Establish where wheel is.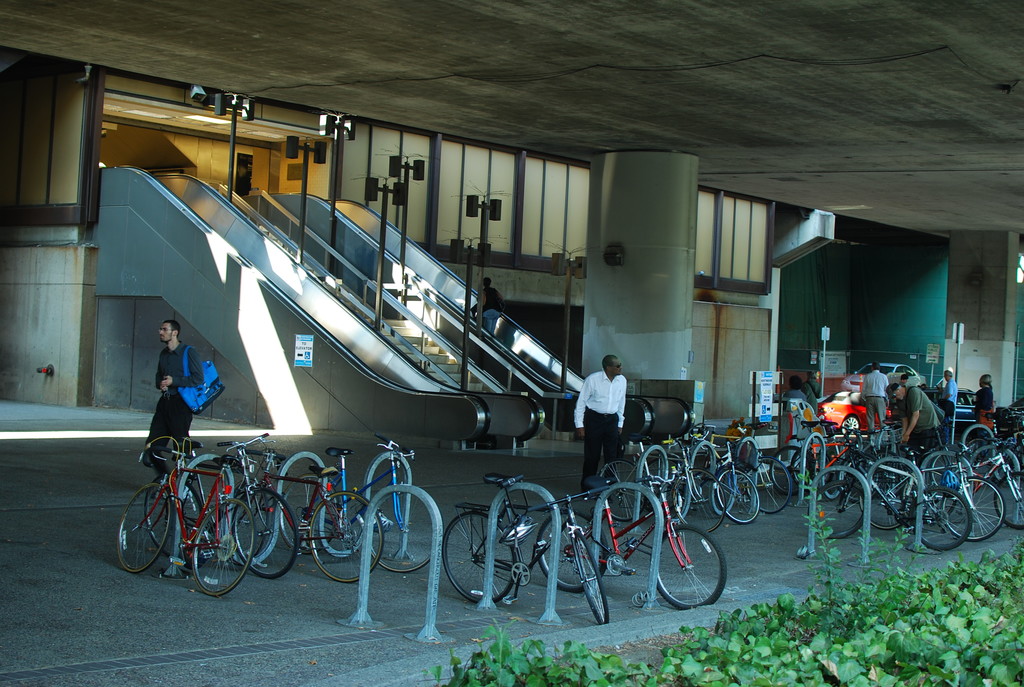
Established at pyautogui.locateOnScreen(716, 464, 758, 525).
